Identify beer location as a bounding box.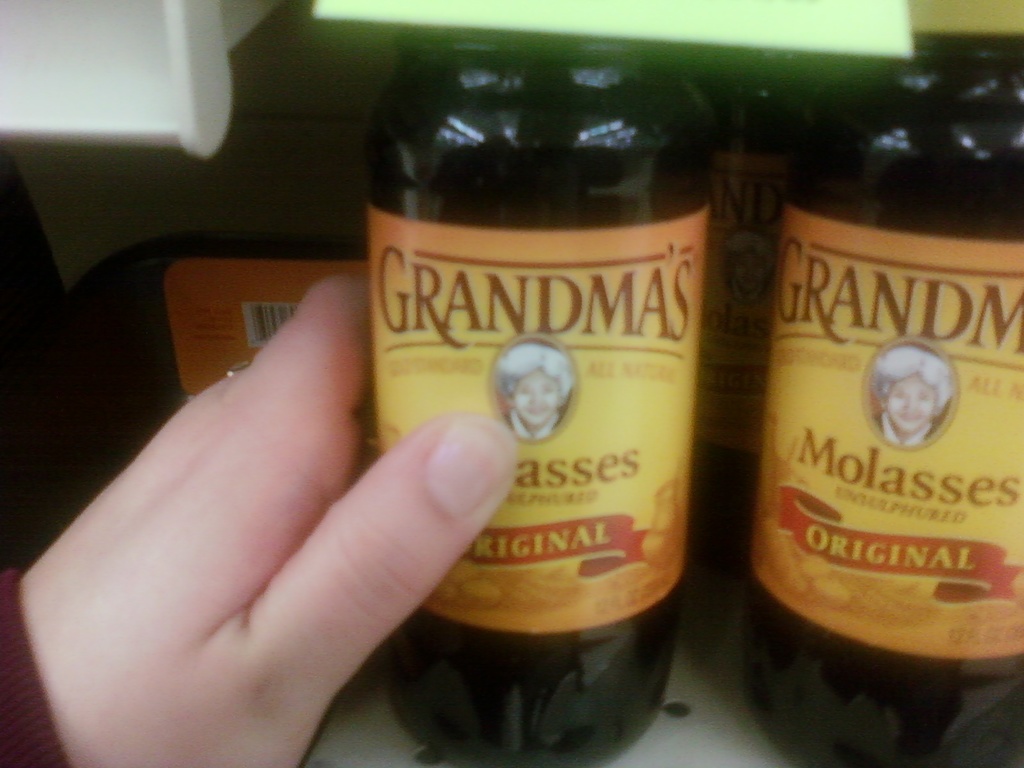
(701, 65, 840, 503).
